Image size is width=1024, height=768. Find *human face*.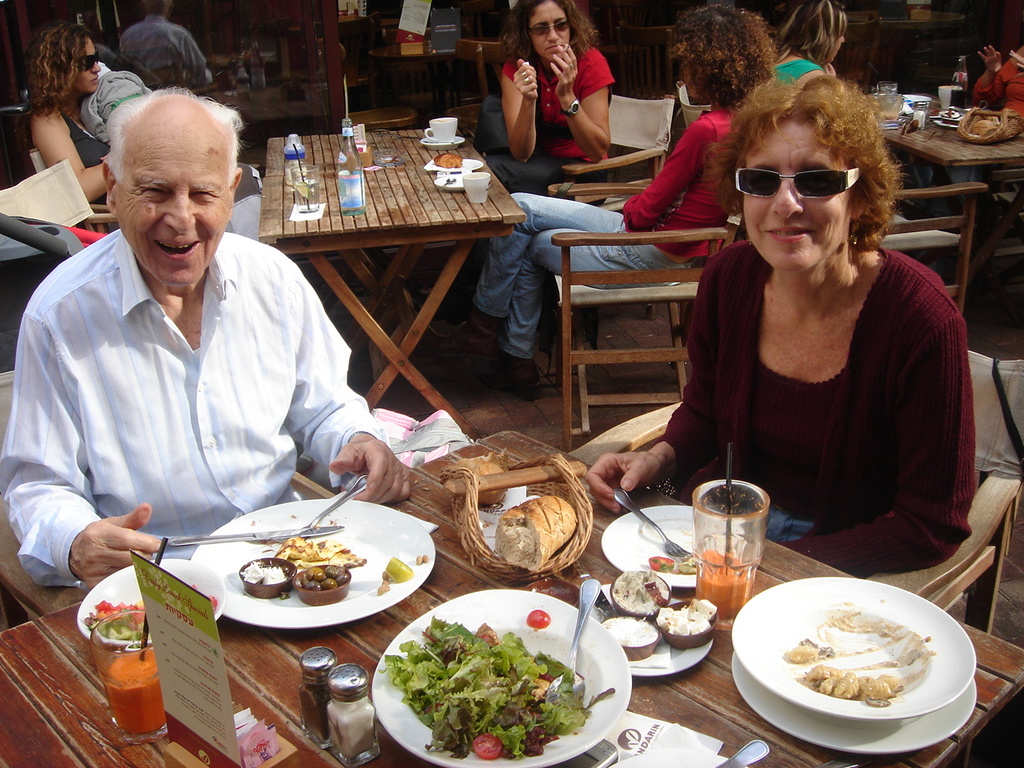
bbox(75, 38, 101, 91).
